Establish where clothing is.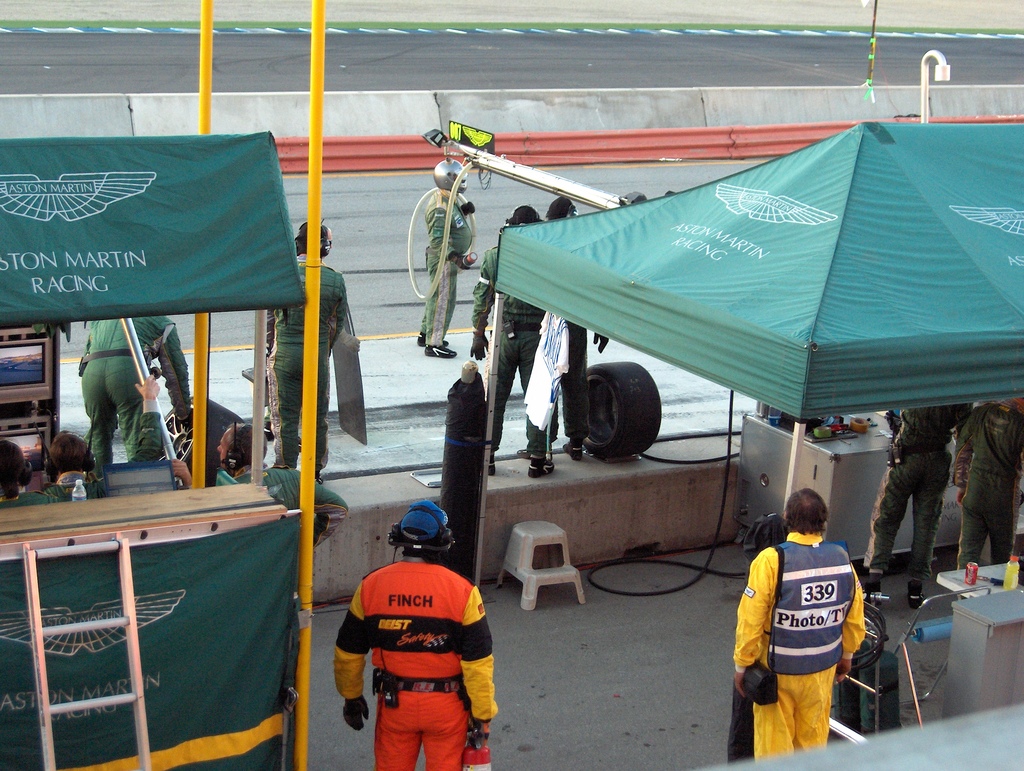
Established at l=259, t=251, r=349, b=459.
